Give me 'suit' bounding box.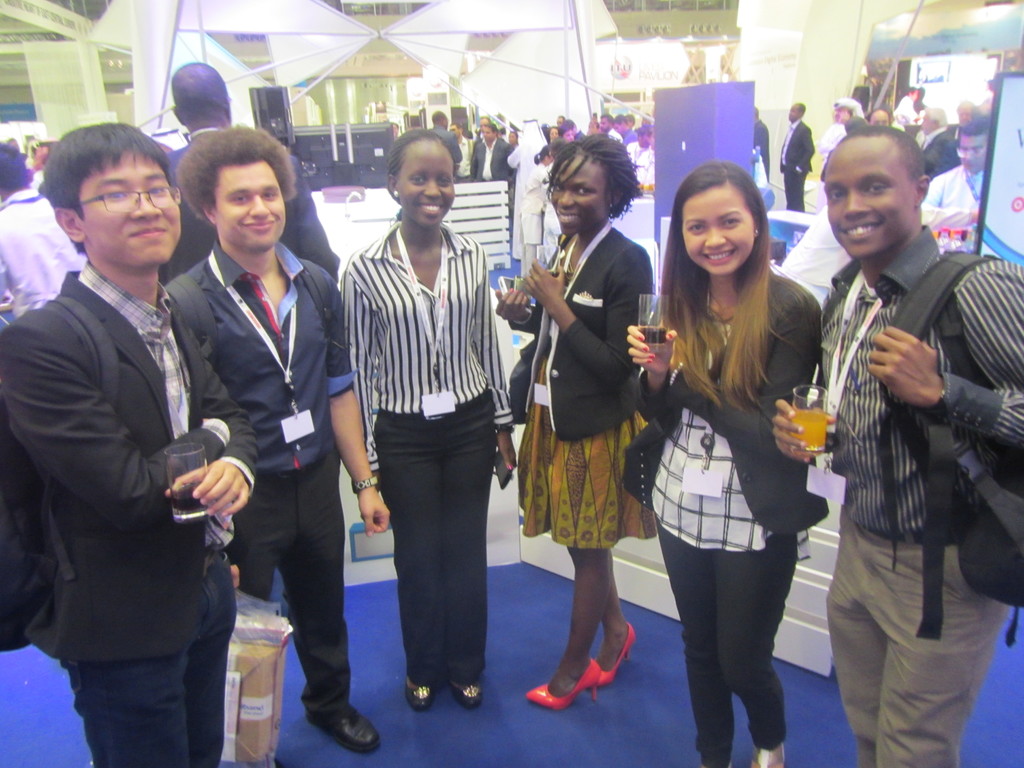
region(781, 117, 816, 212).
